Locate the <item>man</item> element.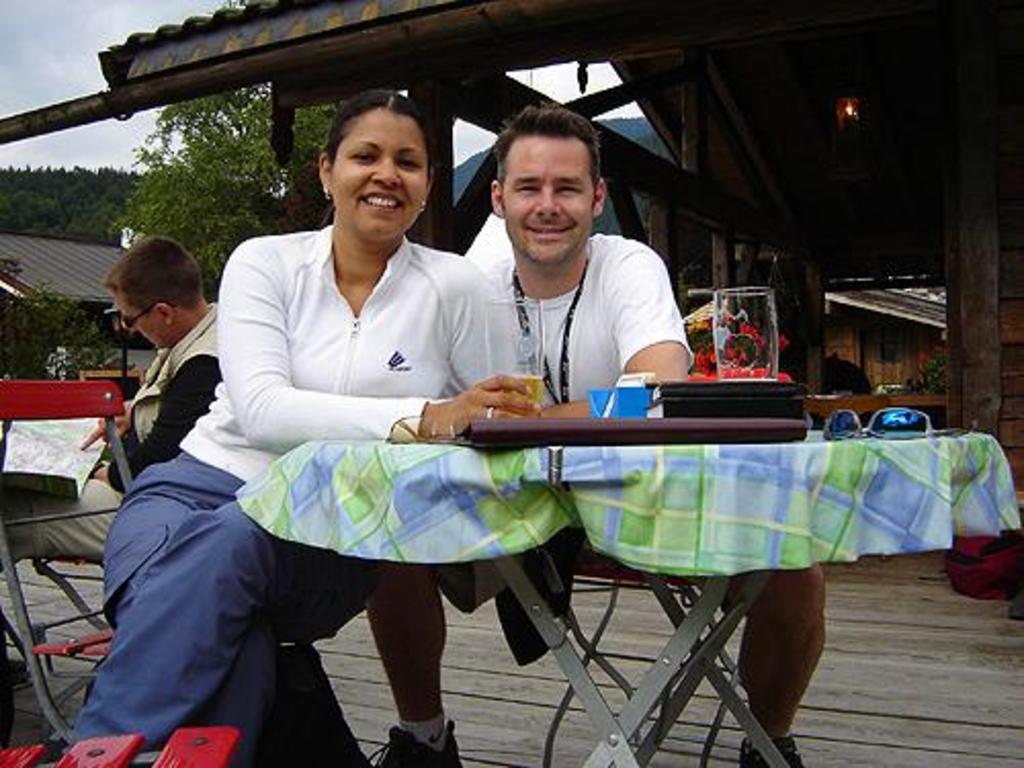
Element bbox: pyautogui.locateOnScreen(395, 123, 700, 600).
